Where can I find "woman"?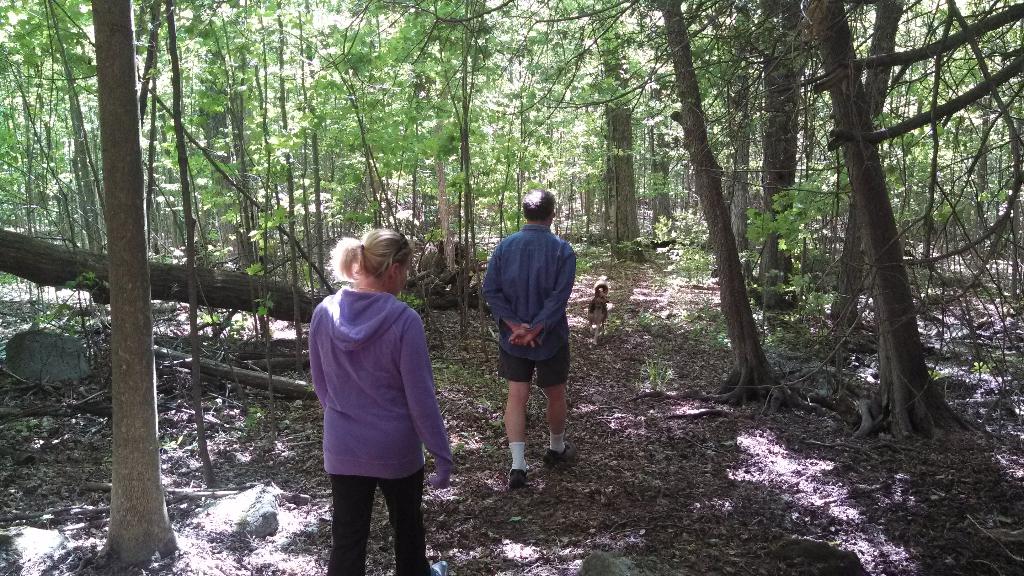
You can find it at left=302, top=218, right=449, bottom=566.
